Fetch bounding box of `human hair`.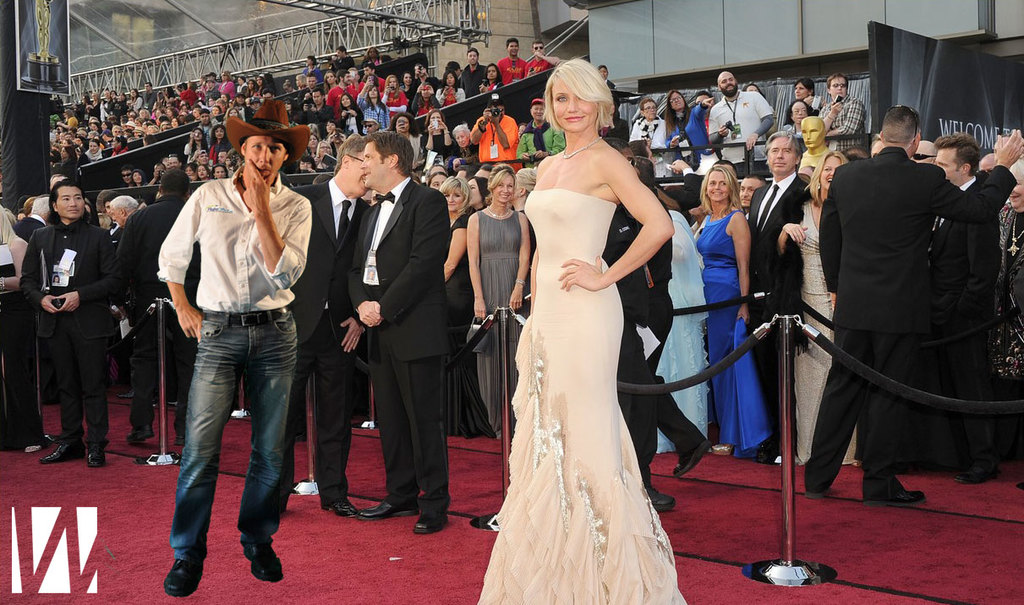
Bbox: pyautogui.locateOnScreen(805, 150, 849, 208).
